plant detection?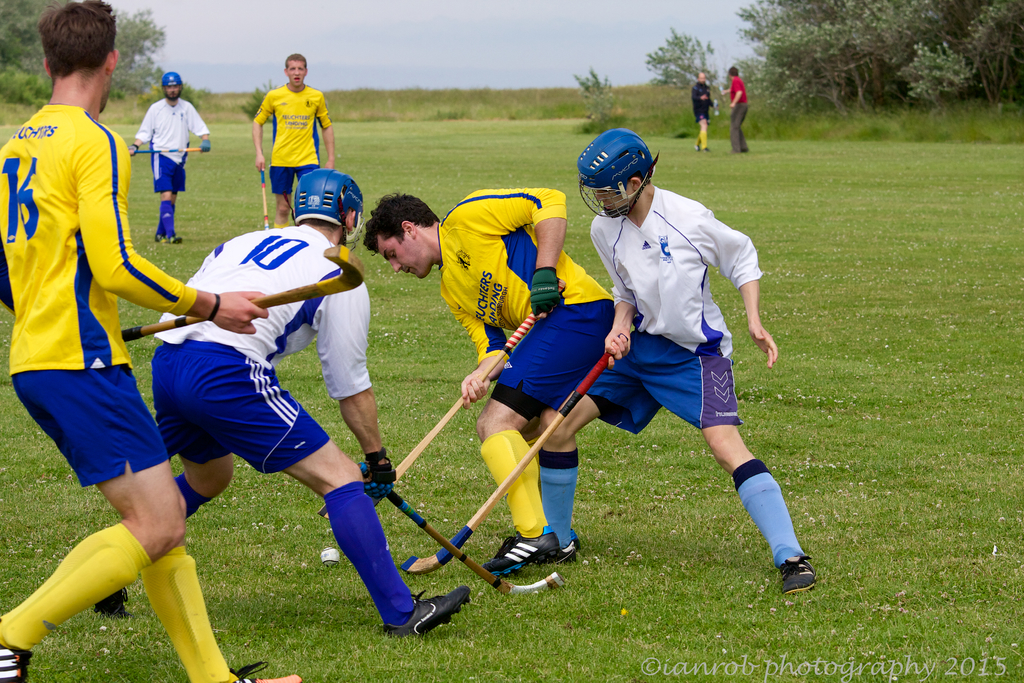
236/85/295/126
